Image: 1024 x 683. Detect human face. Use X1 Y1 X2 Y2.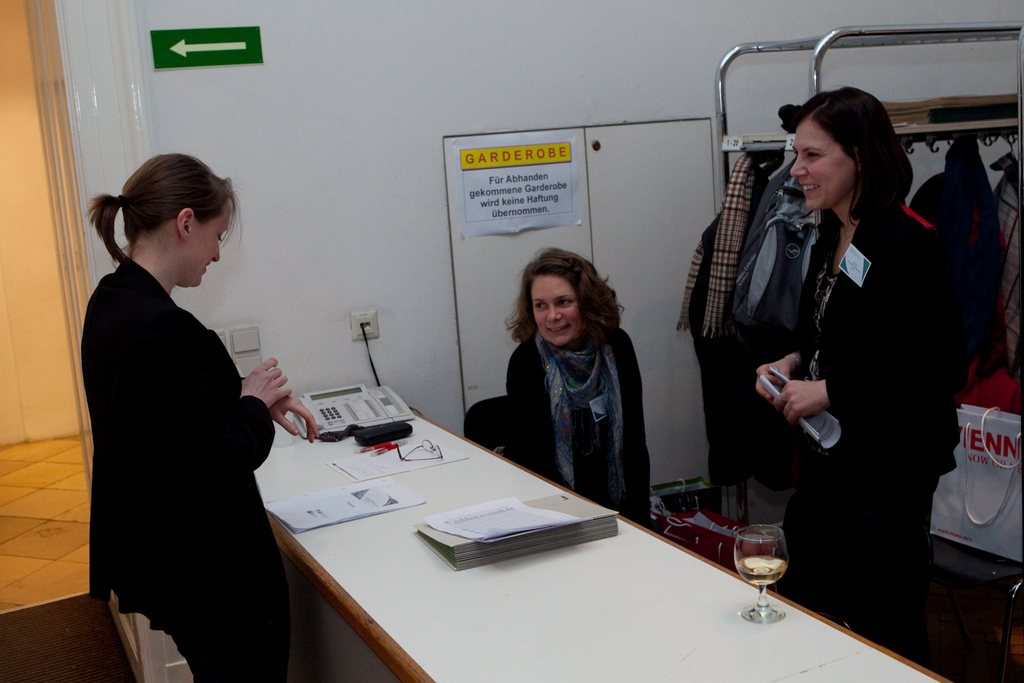
188 200 229 288.
